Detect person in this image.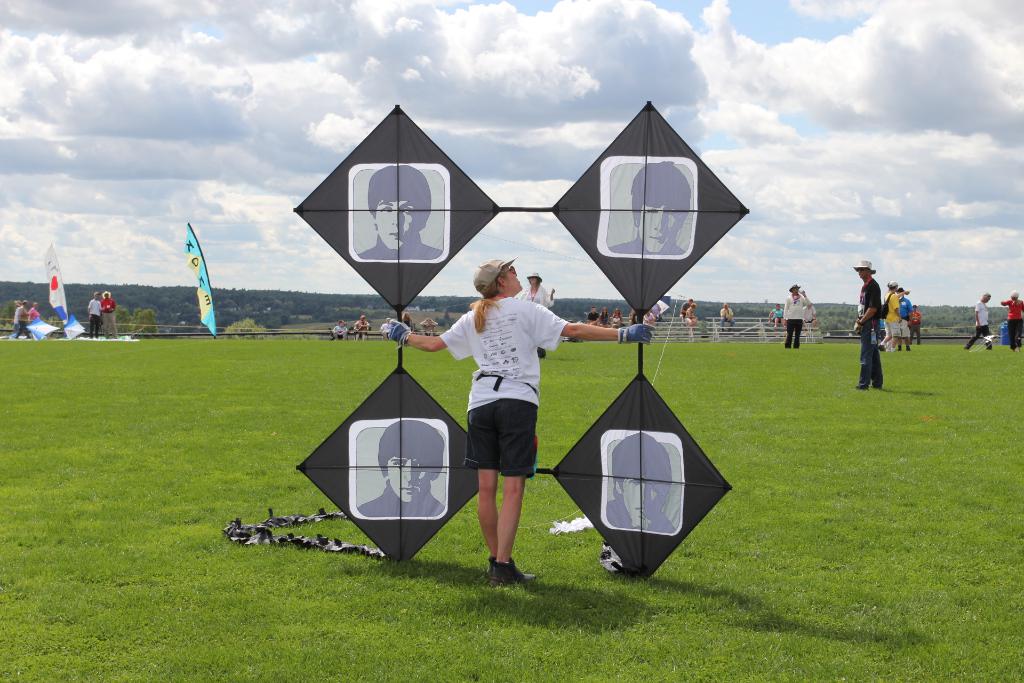
Detection: 392 256 644 580.
